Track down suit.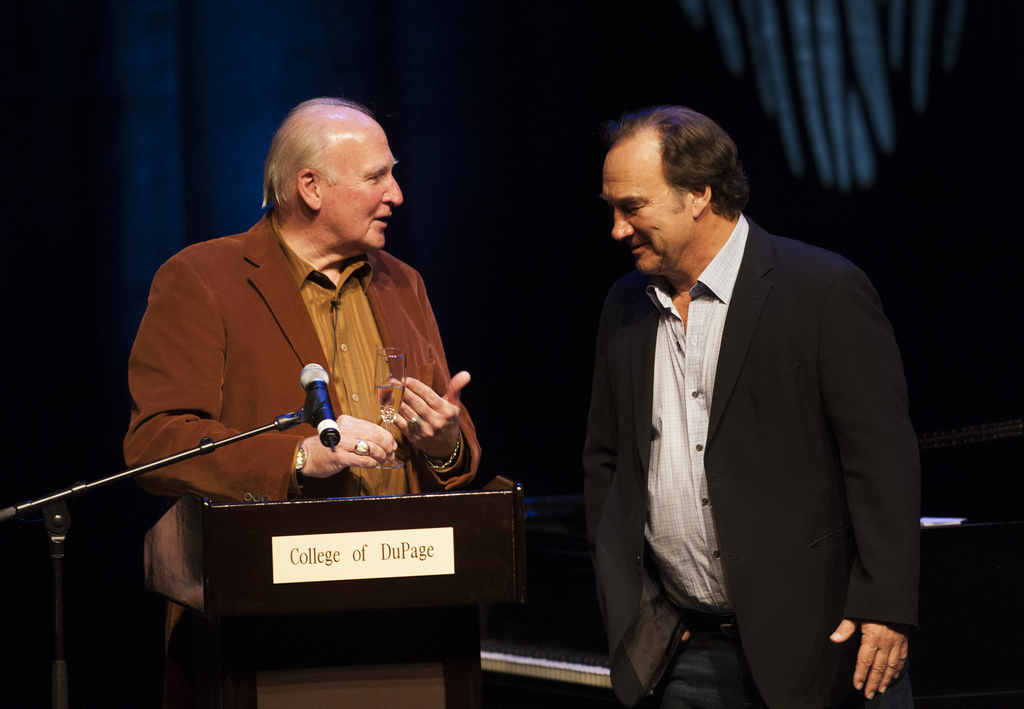
Tracked to [left=570, top=218, right=911, bottom=699].
